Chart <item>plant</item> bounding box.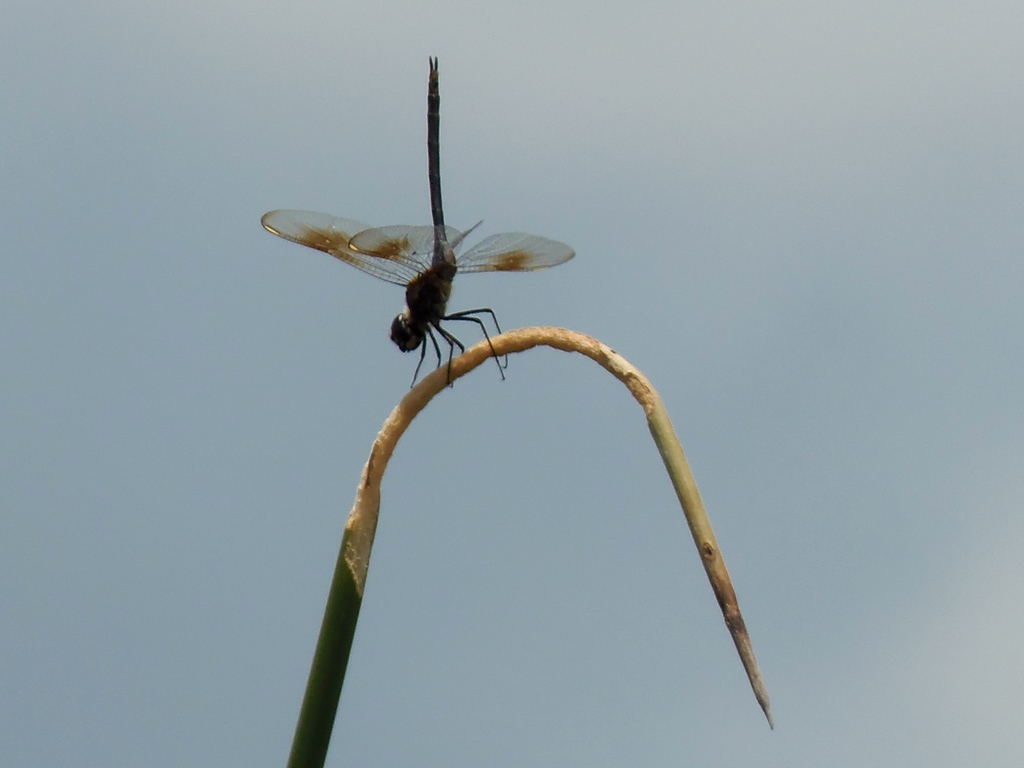
Charted: (left=280, top=315, right=783, bottom=764).
